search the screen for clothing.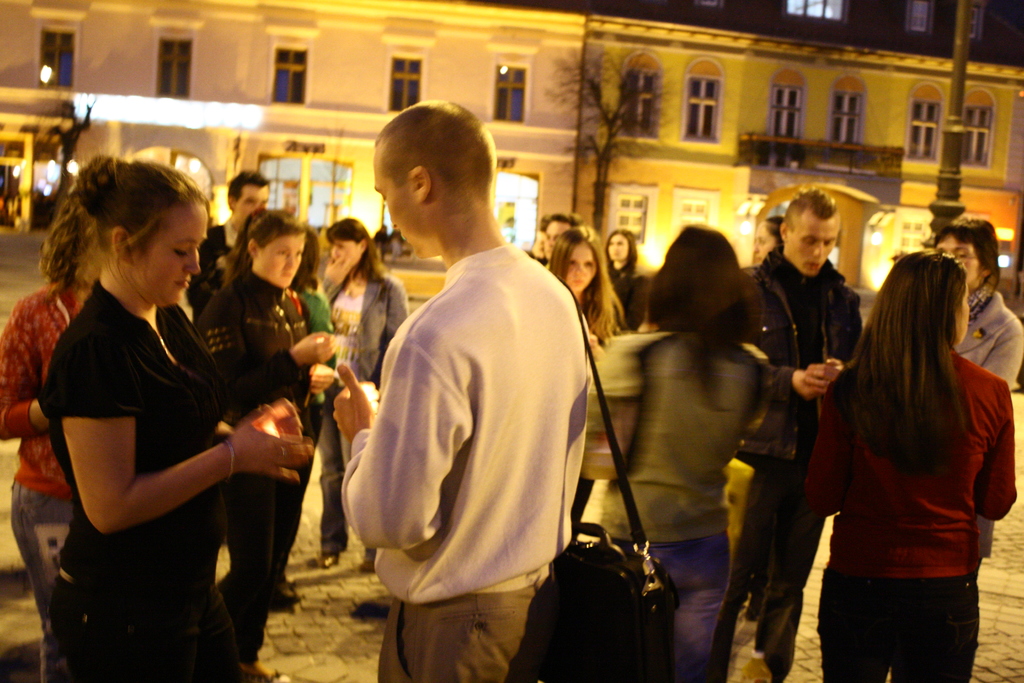
Found at 732 252 868 678.
